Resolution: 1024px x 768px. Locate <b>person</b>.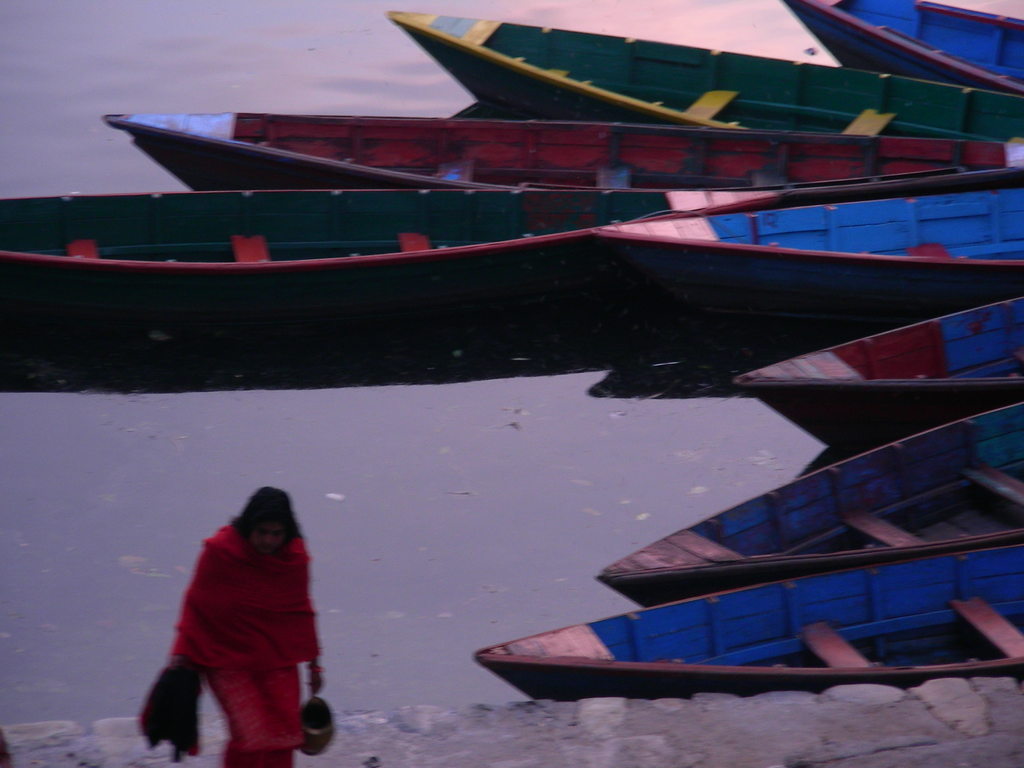
[left=164, top=486, right=333, bottom=767].
